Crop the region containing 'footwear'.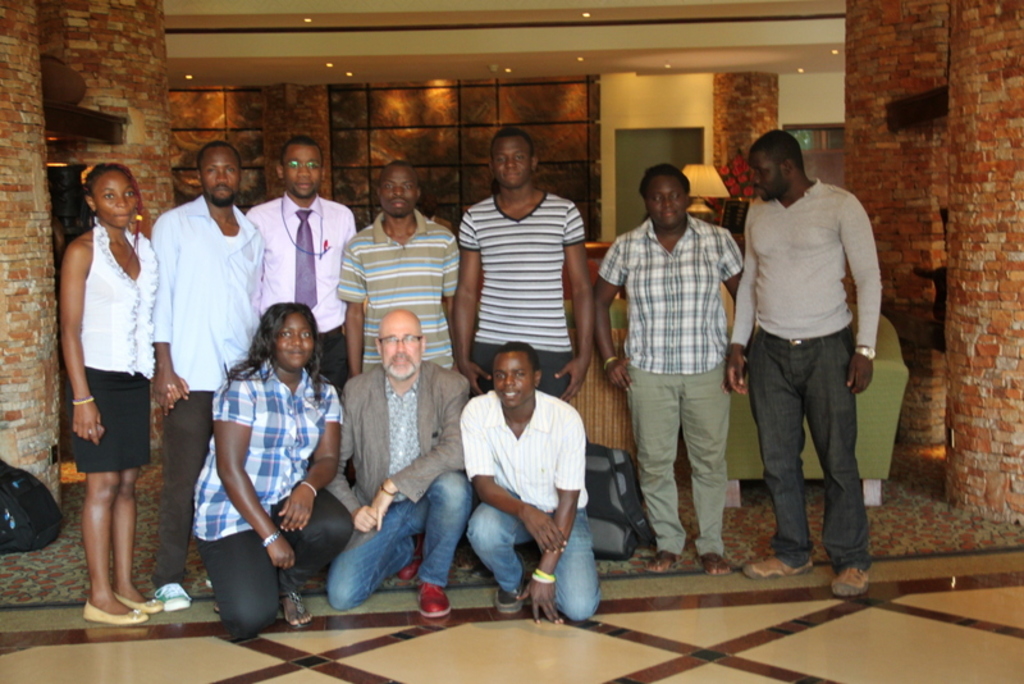
Crop region: select_region(490, 583, 520, 616).
